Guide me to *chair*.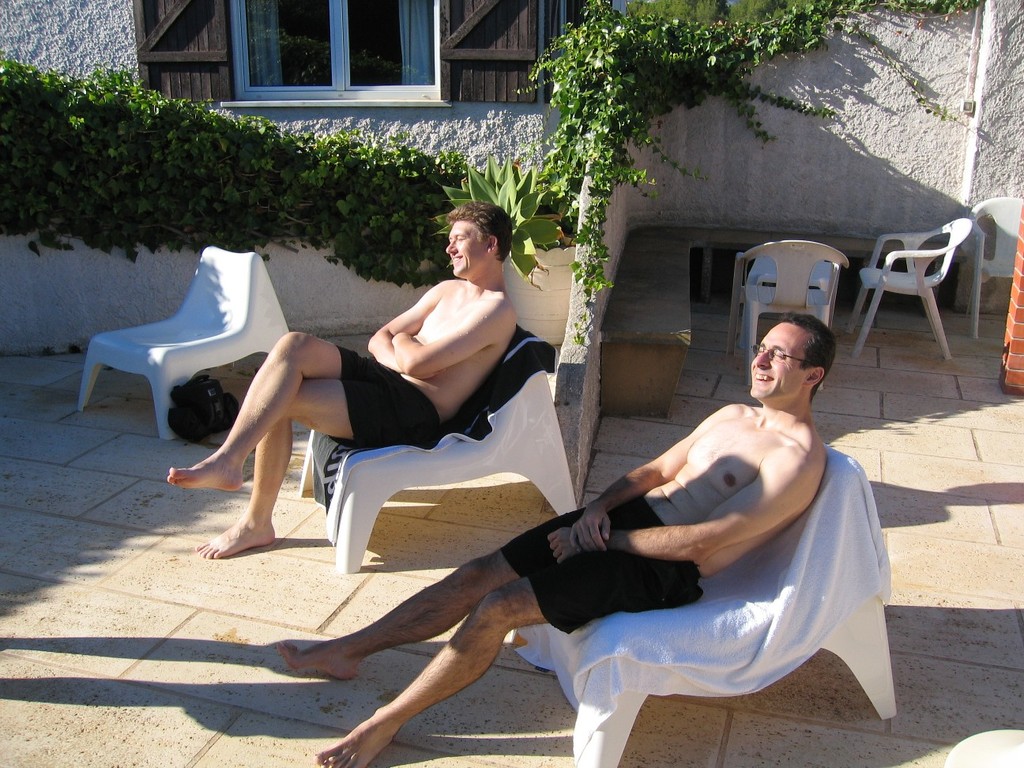
Guidance: detection(850, 210, 979, 378).
